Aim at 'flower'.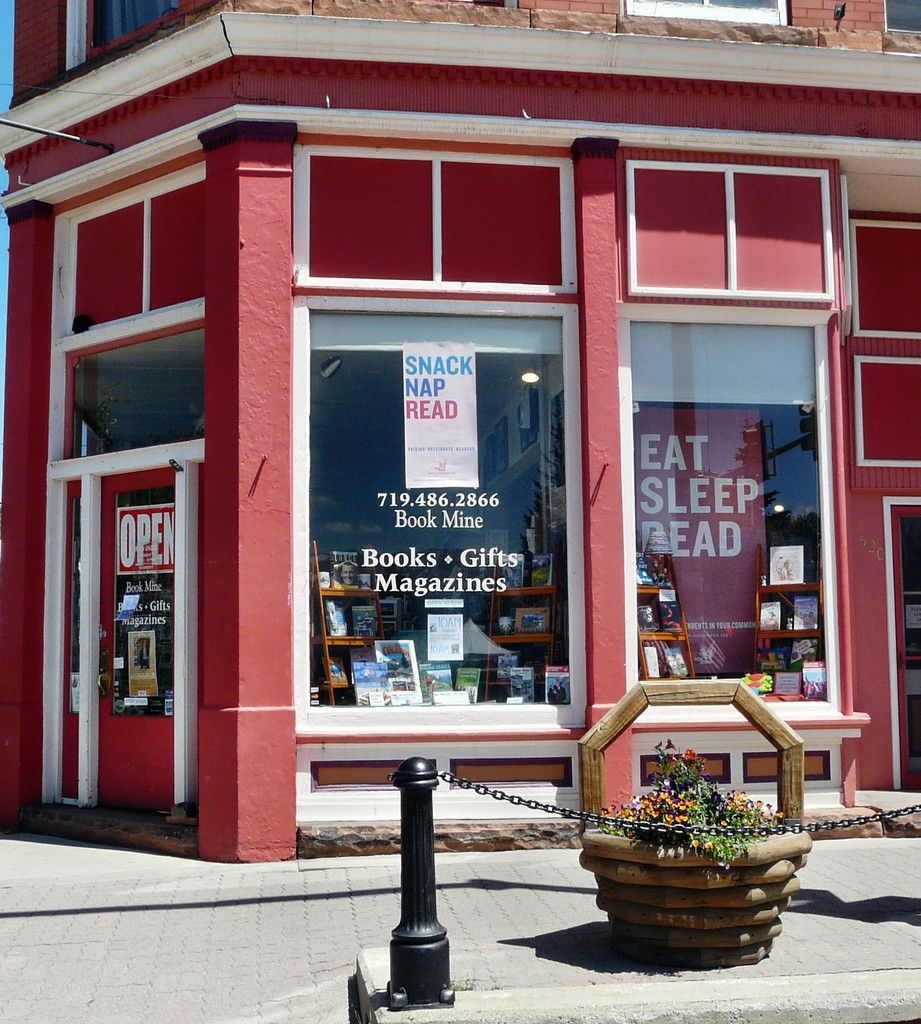
Aimed at bbox(706, 838, 715, 852).
